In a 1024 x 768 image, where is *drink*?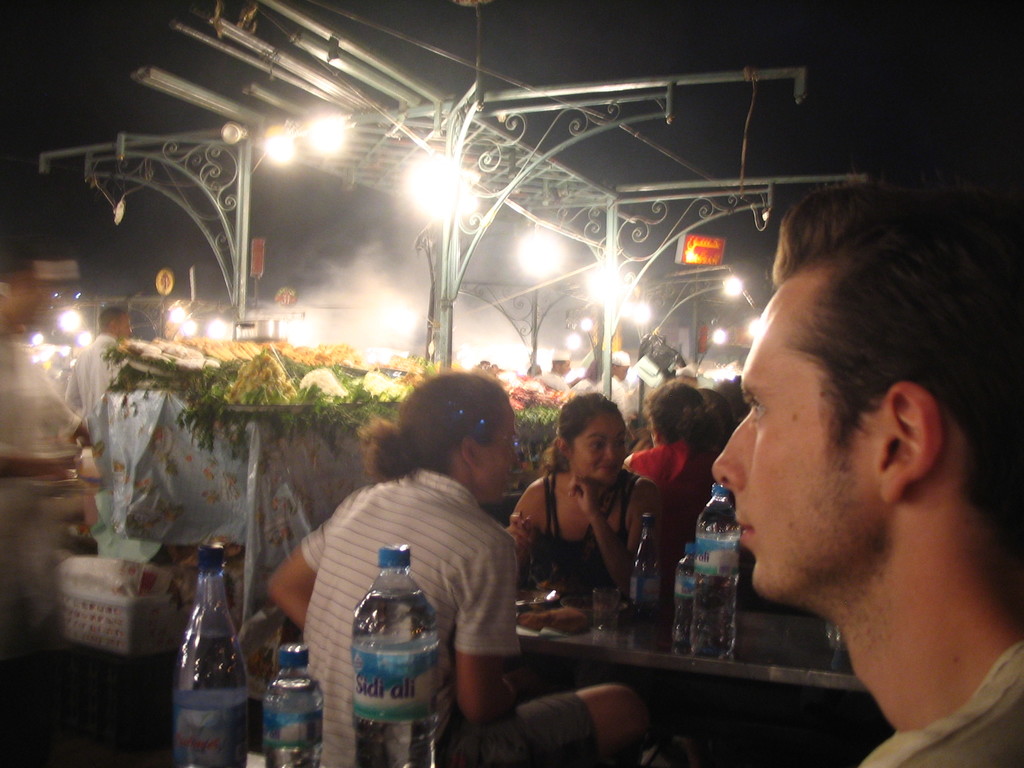
{"left": 668, "top": 539, "right": 696, "bottom": 654}.
